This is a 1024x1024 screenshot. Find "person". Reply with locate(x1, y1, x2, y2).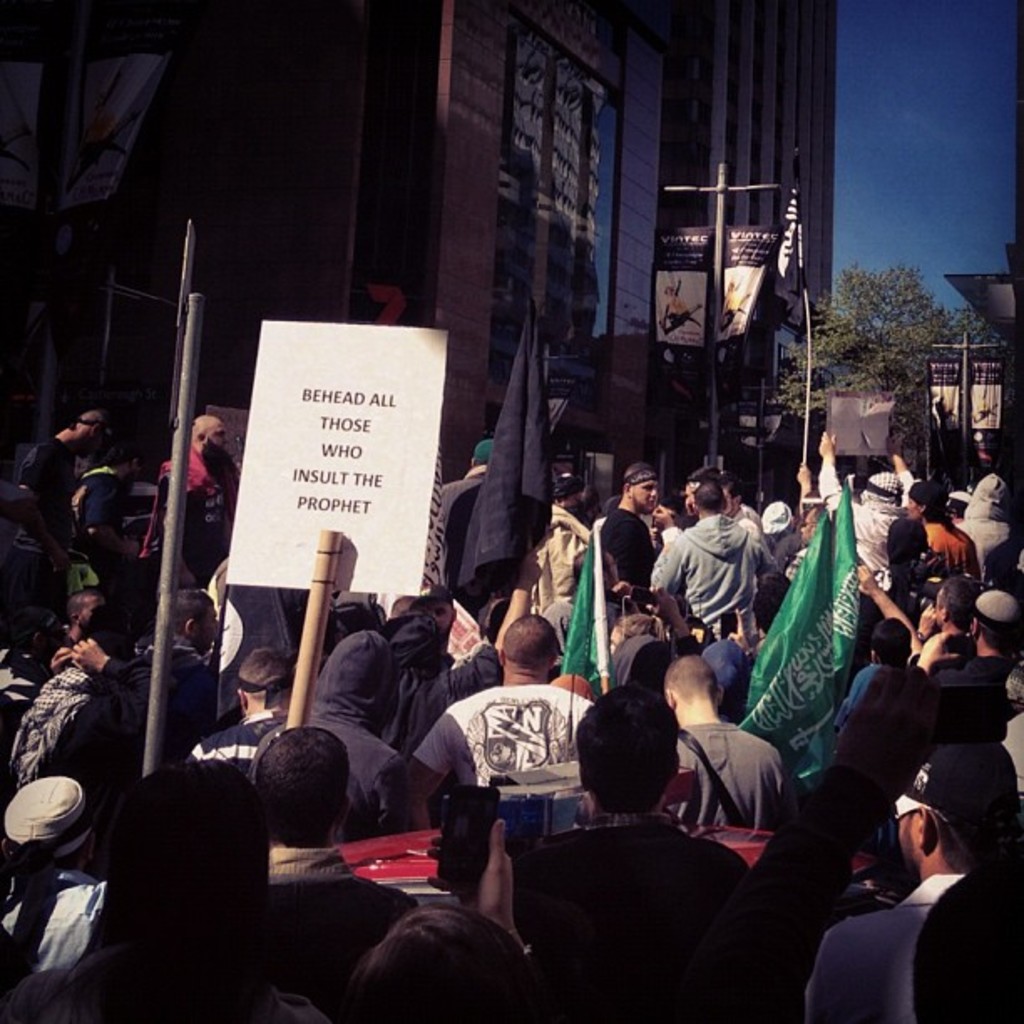
locate(833, 616, 924, 730).
